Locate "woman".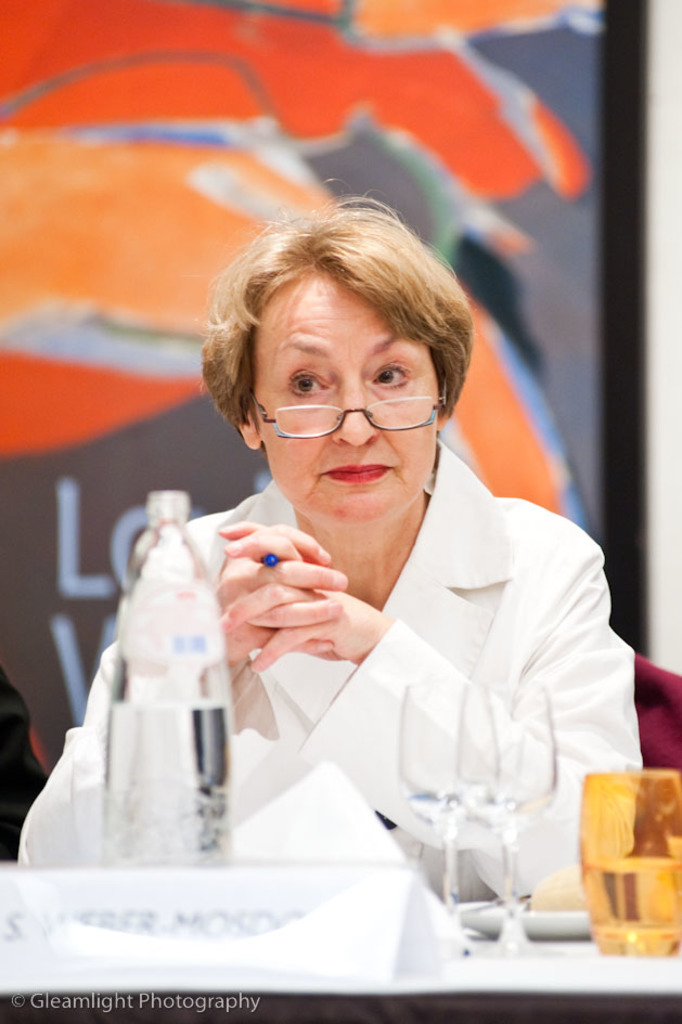
Bounding box: bbox=(144, 194, 634, 948).
